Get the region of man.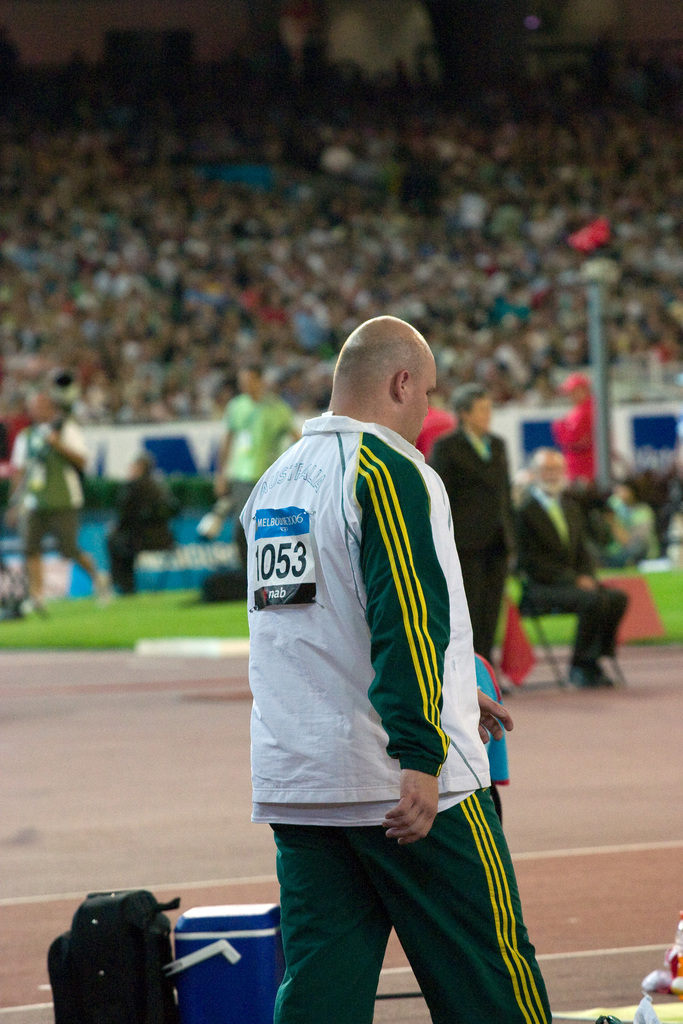
bbox(240, 273, 547, 1023).
